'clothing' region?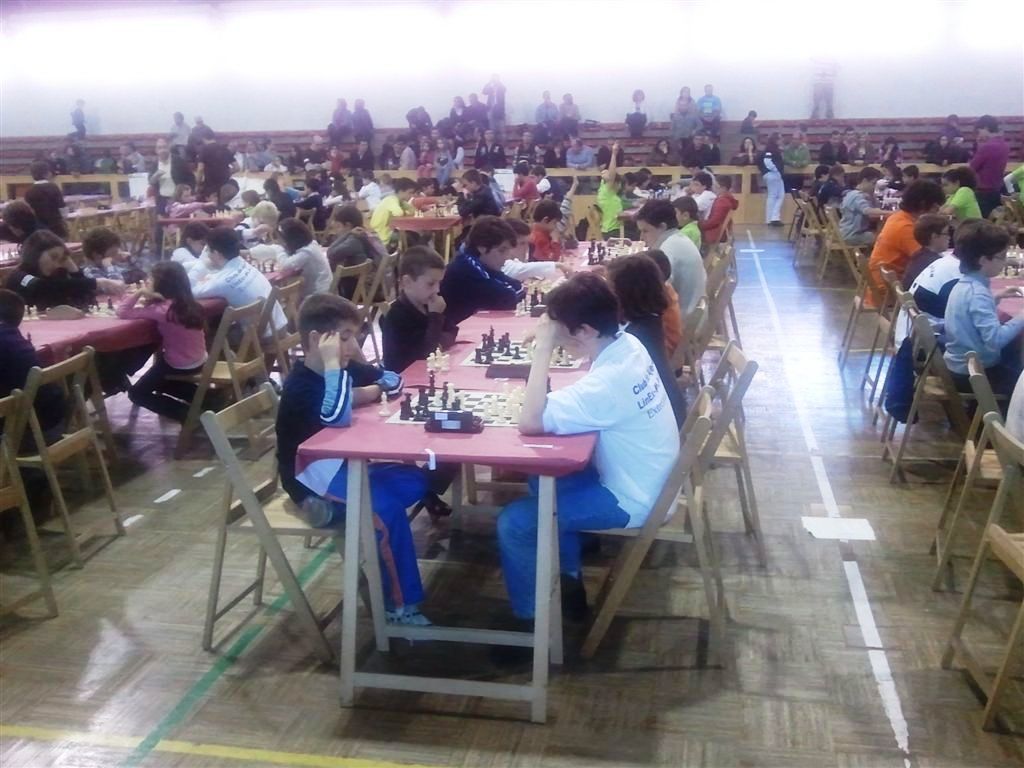
bbox=[694, 184, 723, 221]
